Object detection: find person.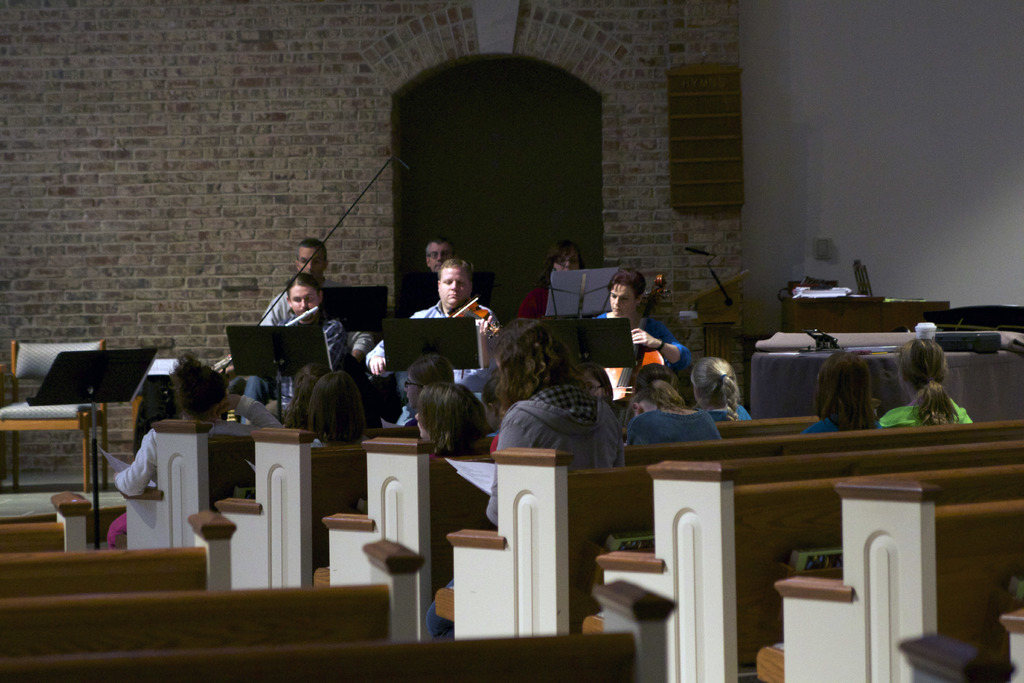
407:252:507:341.
